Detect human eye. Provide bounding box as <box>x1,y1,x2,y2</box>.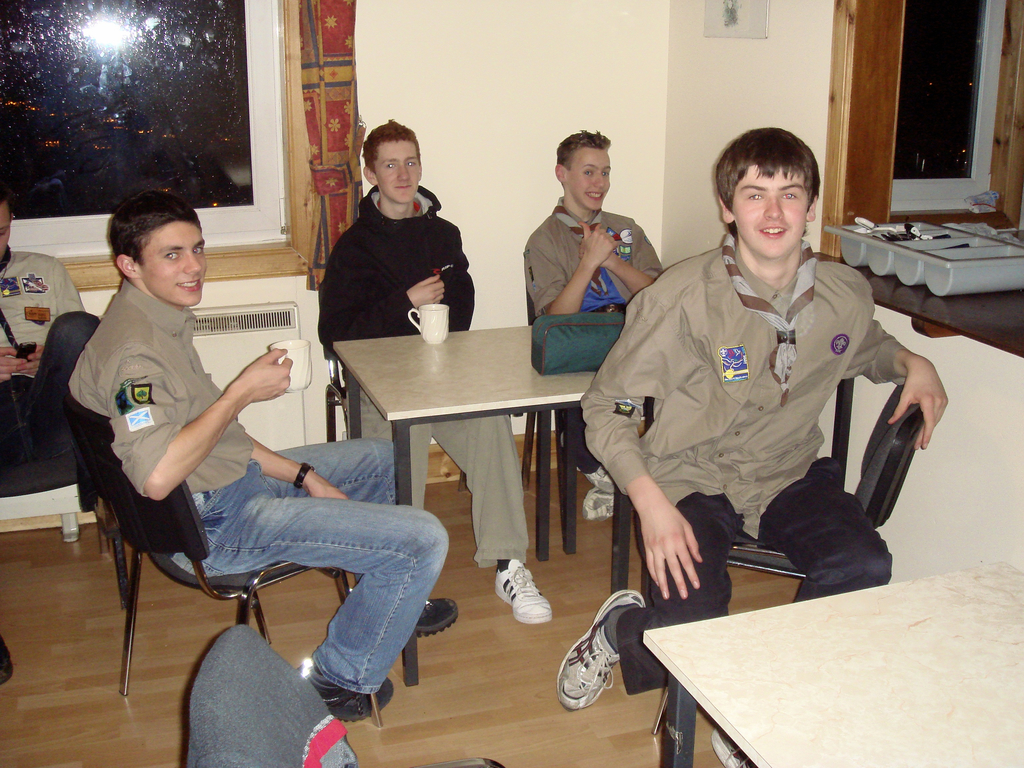
<box>163,250,179,262</box>.
